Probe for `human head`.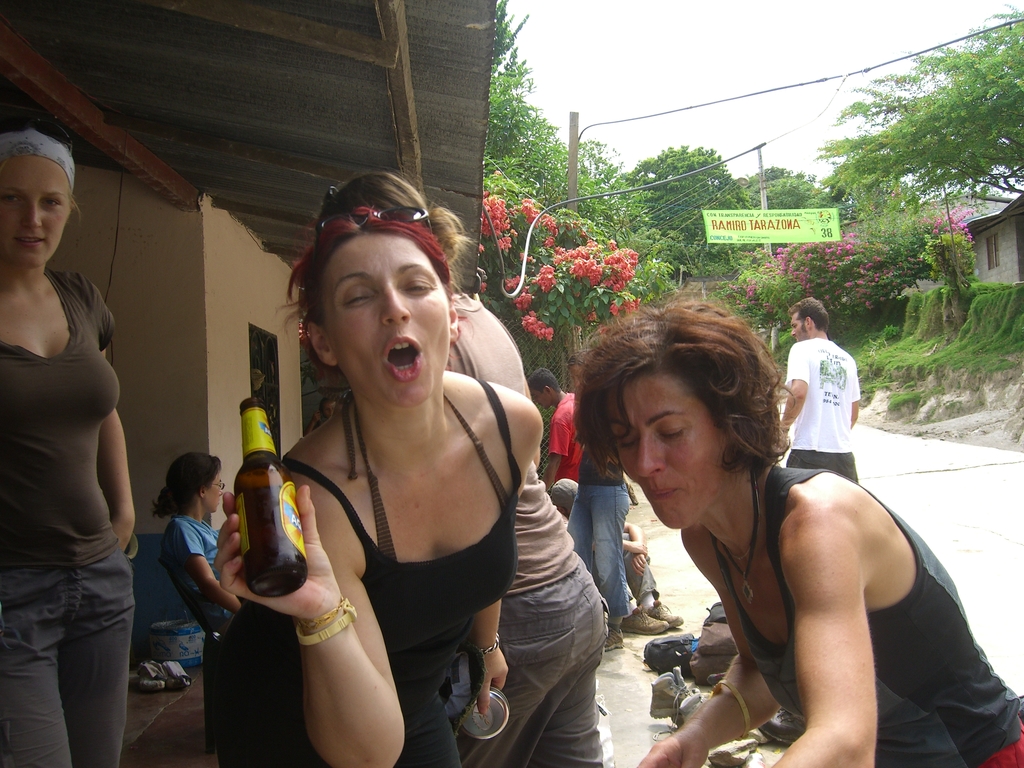
Probe result: 531/367/560/408.
